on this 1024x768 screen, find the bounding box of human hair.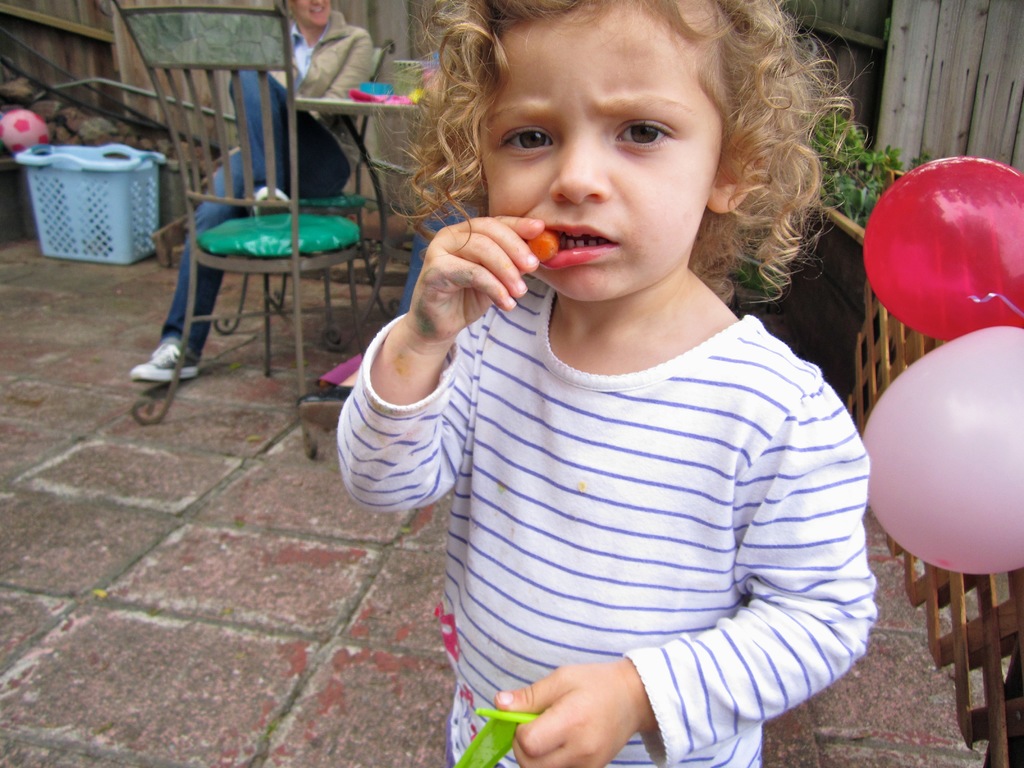
Bounding box: 413/11/831/307.
